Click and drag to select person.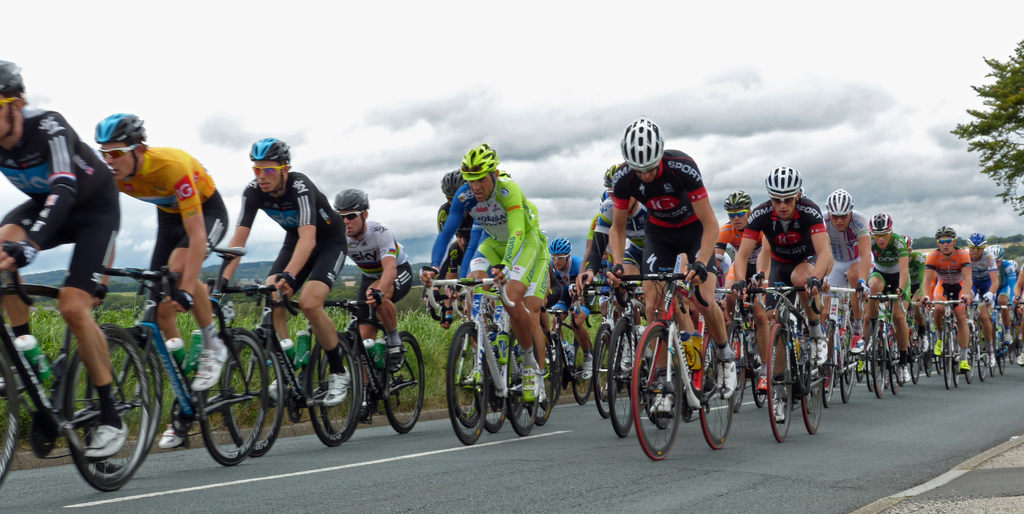
Selection: Rect(1003, 256, 1023, 365).
